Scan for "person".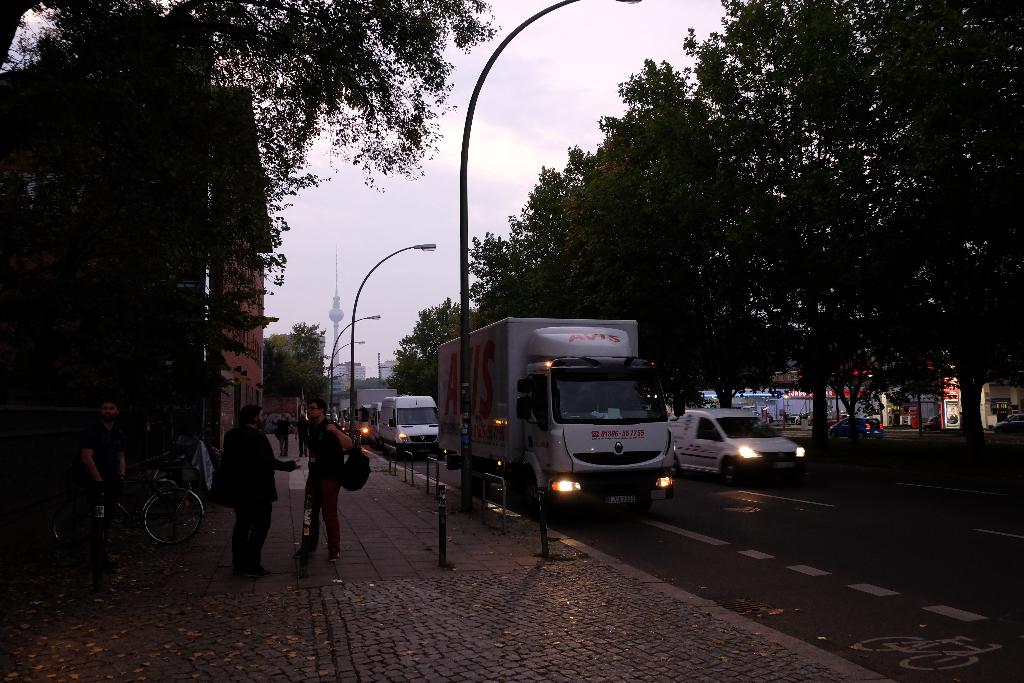
Scan result: [x1=293, y1=404, x2=348, y2=569].
